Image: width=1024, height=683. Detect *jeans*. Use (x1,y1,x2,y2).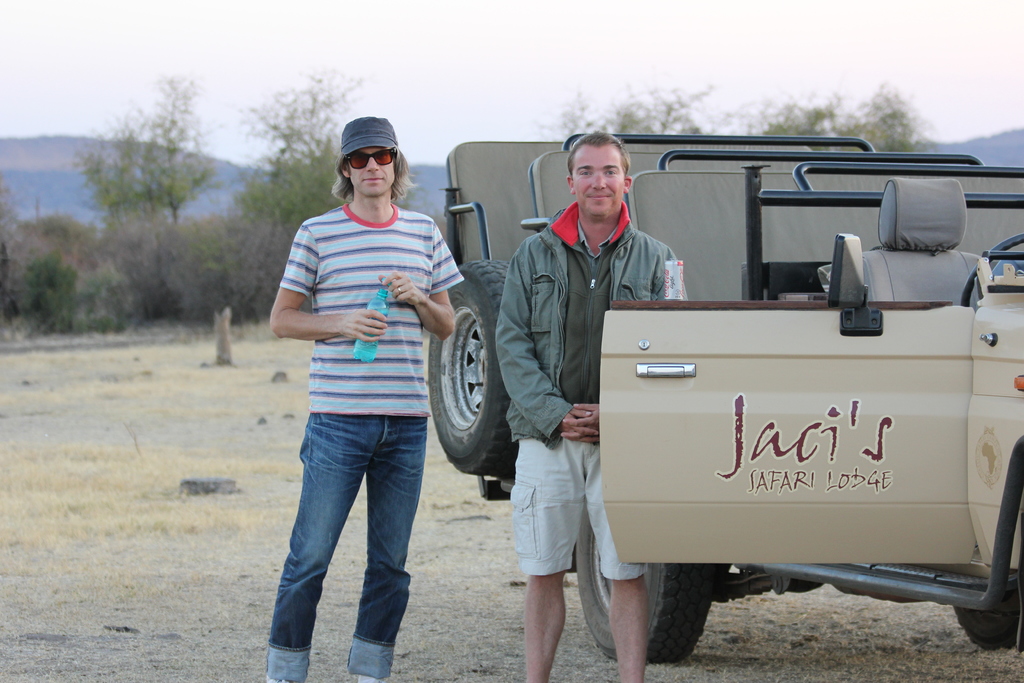
(505,428,650,584).
